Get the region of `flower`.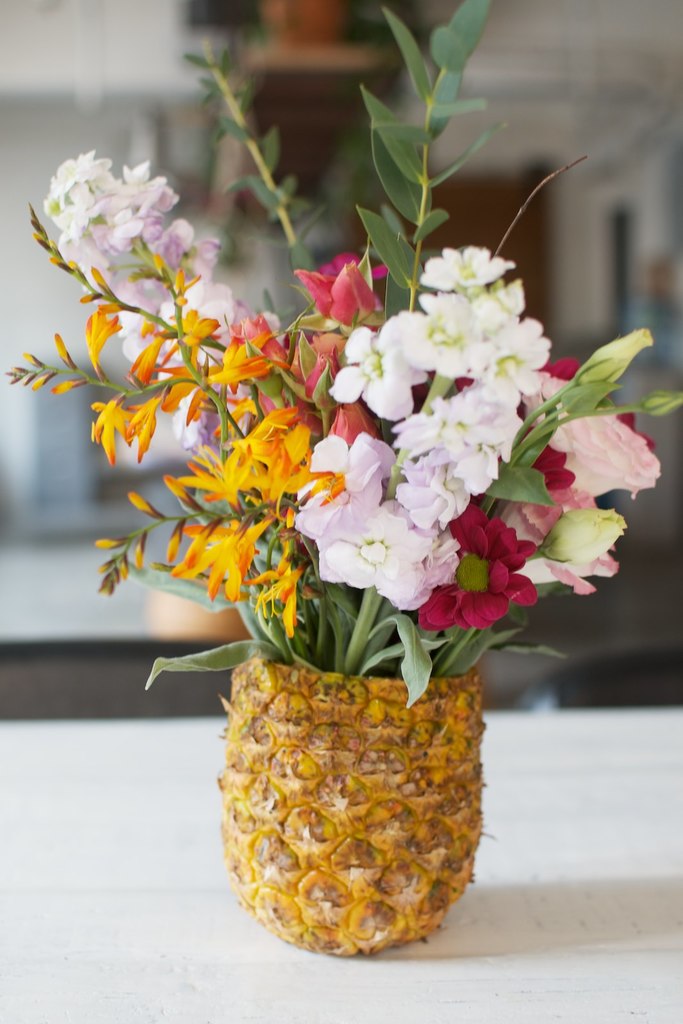
bbox=[83, 305, 127, 374].
